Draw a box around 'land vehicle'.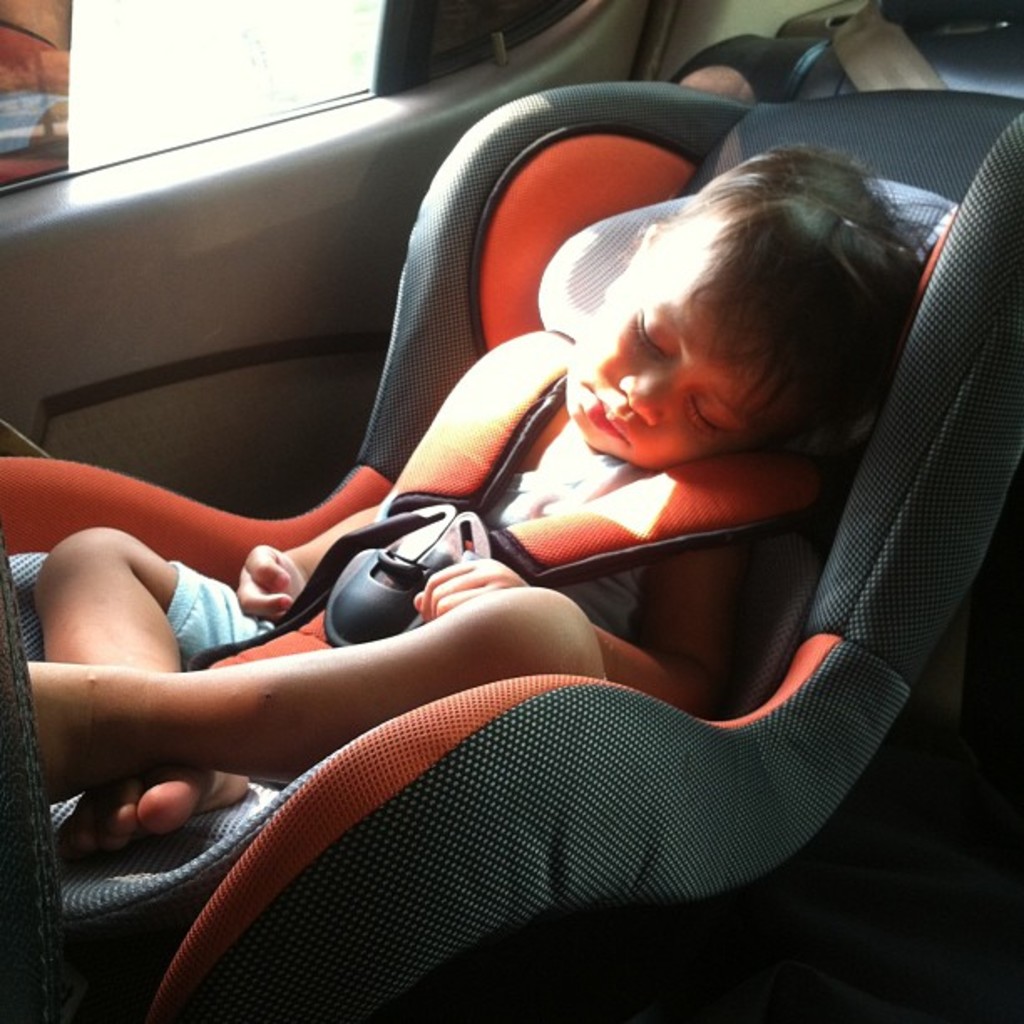
region(2, 0, 1022, 1022).
